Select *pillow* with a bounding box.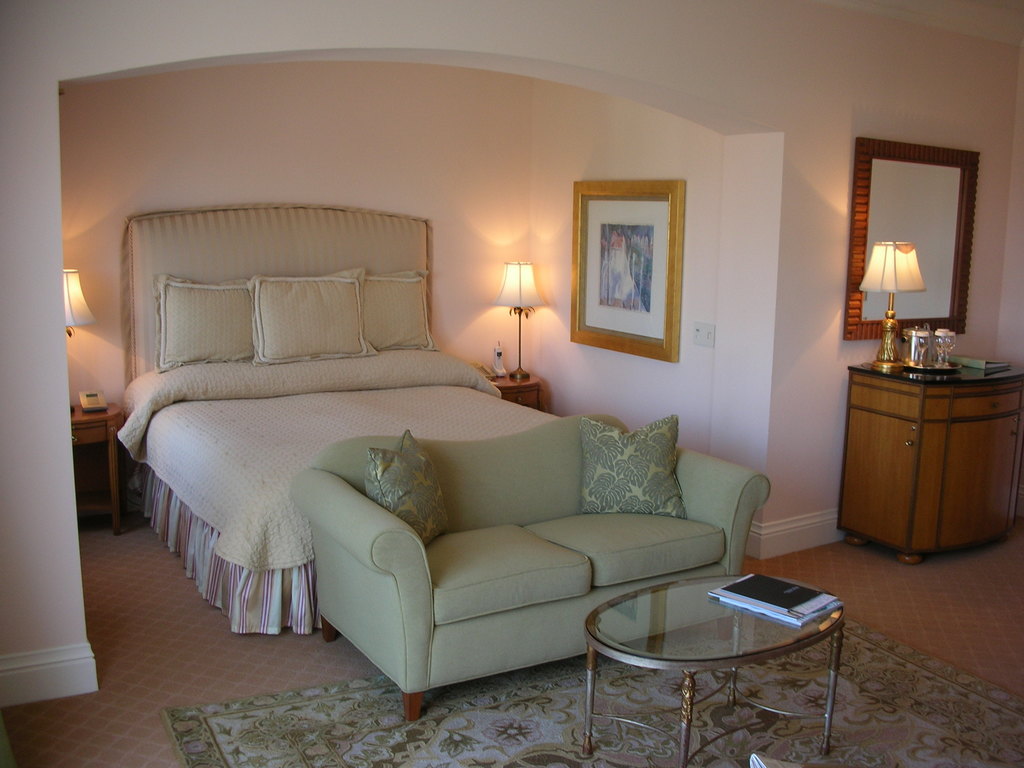
select_region(365, 267, 437, 356).
